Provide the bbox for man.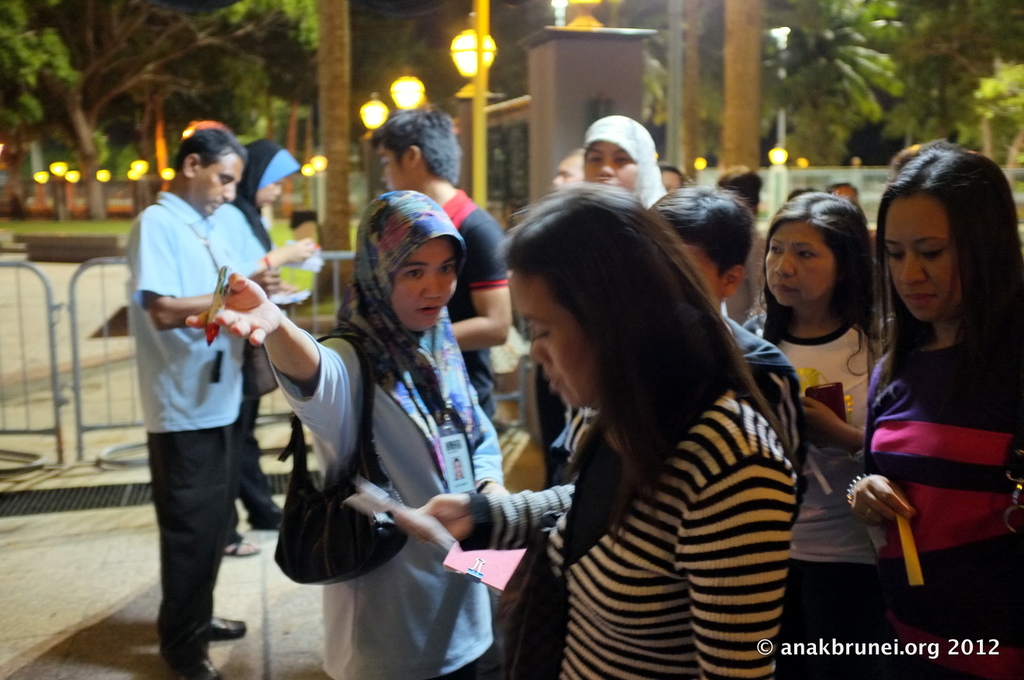
[120, 139, 285, 677].
